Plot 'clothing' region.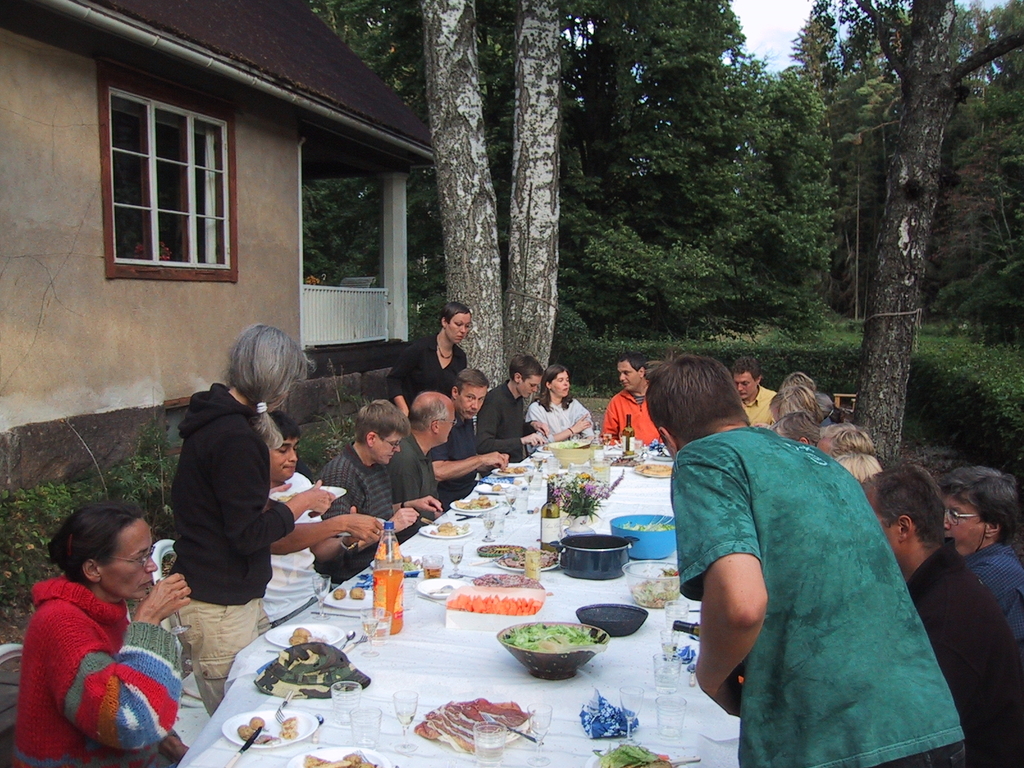
Plotted at 682,399,957,753.
